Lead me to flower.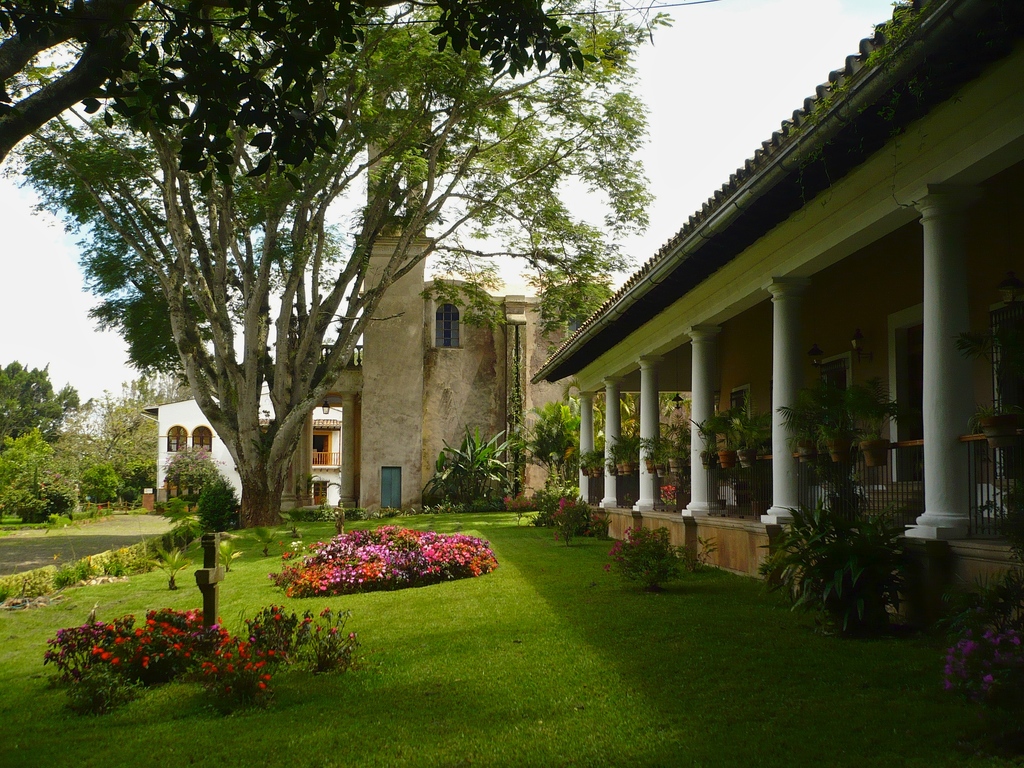
Lead to <bbox>282, 640, 287, 646</bbox>.
